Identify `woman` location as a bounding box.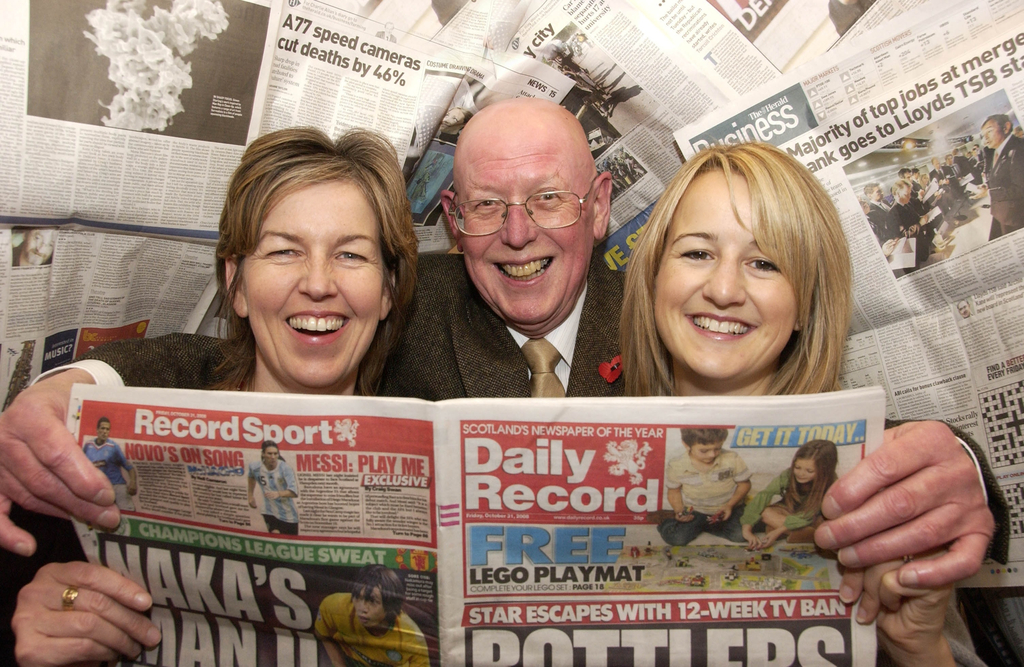
crop(614, 140, 957, 666).
